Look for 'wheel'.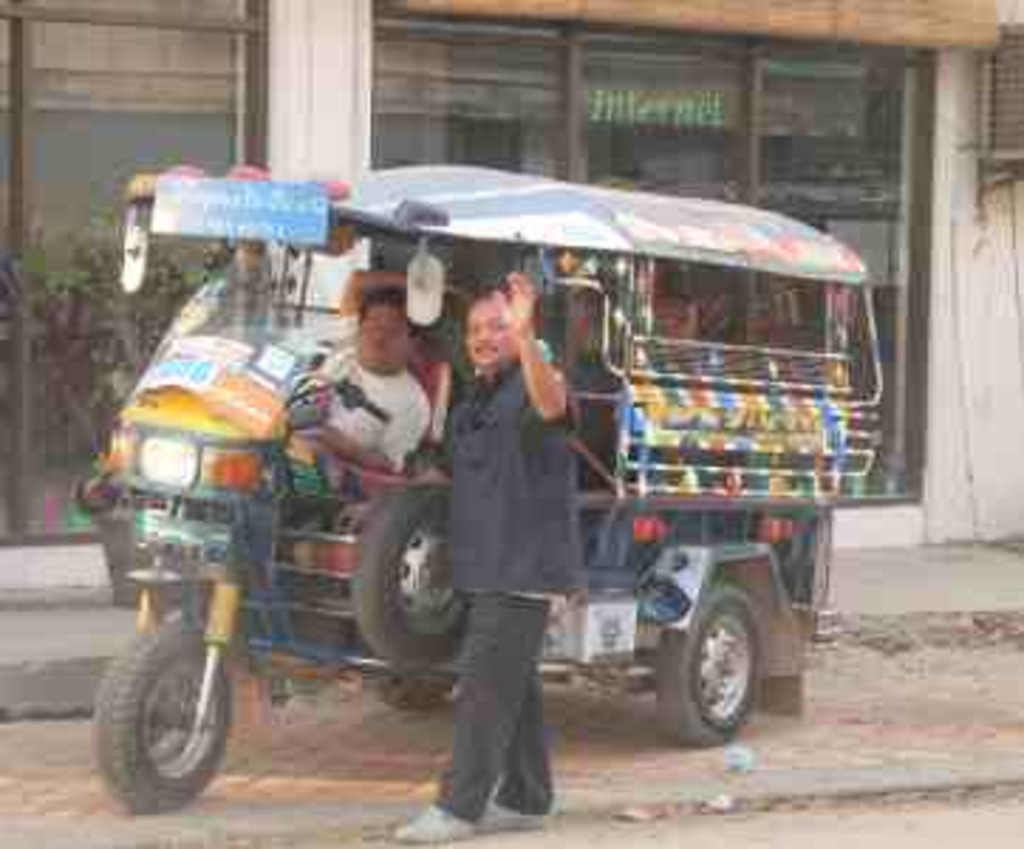
Found: box(88, 620, 223, 809).
